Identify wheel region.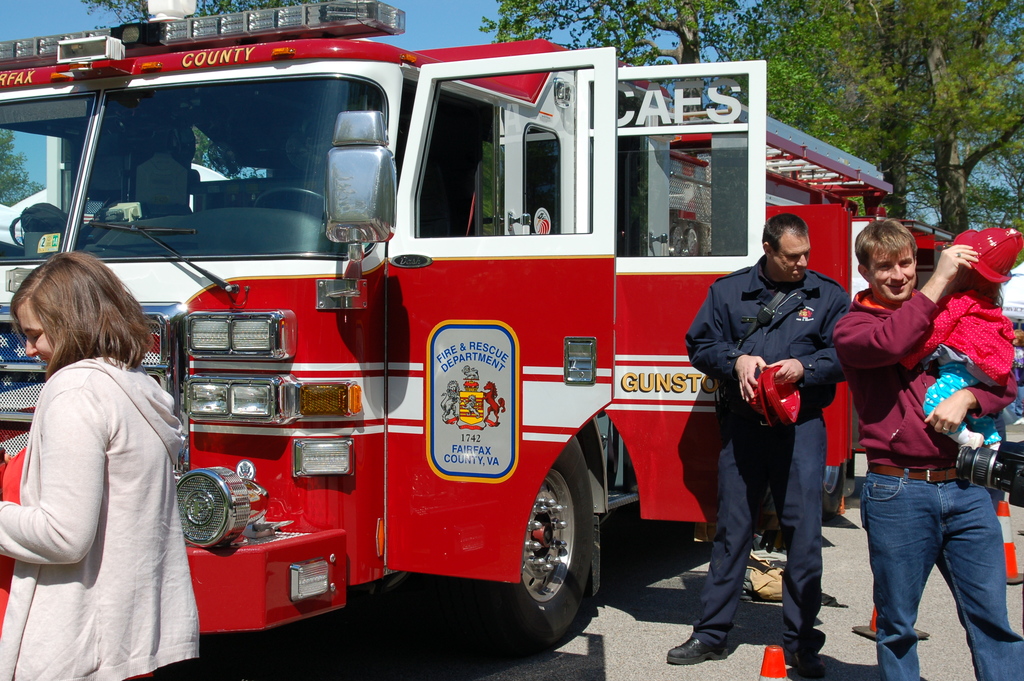
Region: 424,429,598,655.
